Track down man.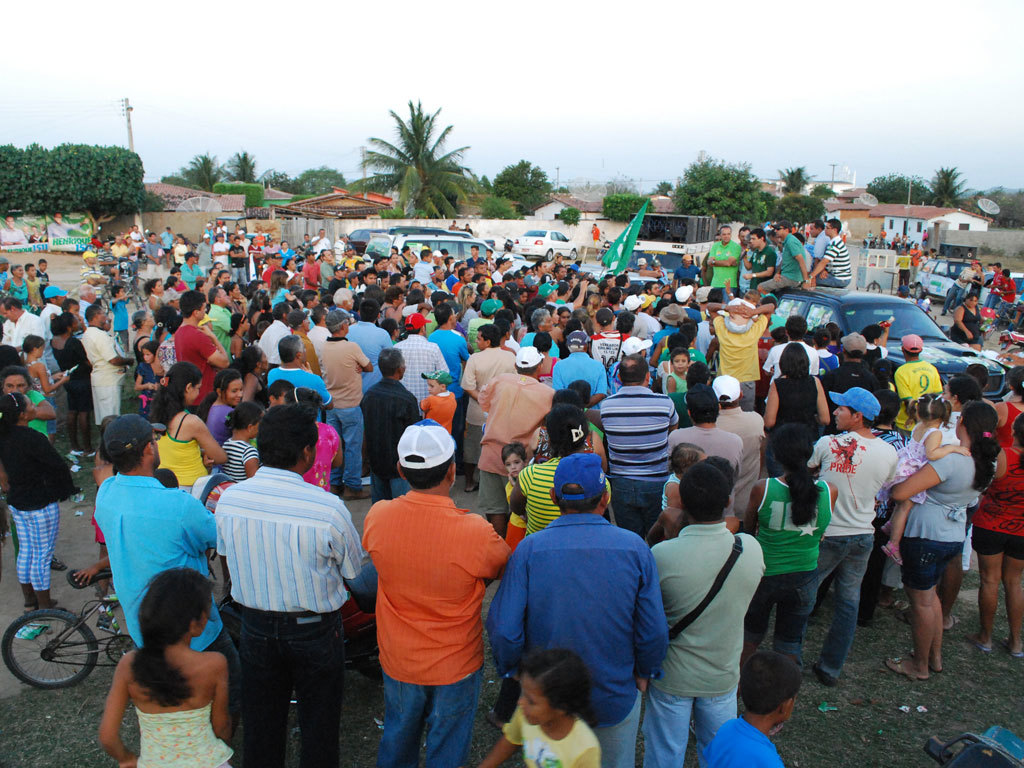
Tracked to Rect(705, 225, 734, 303).
